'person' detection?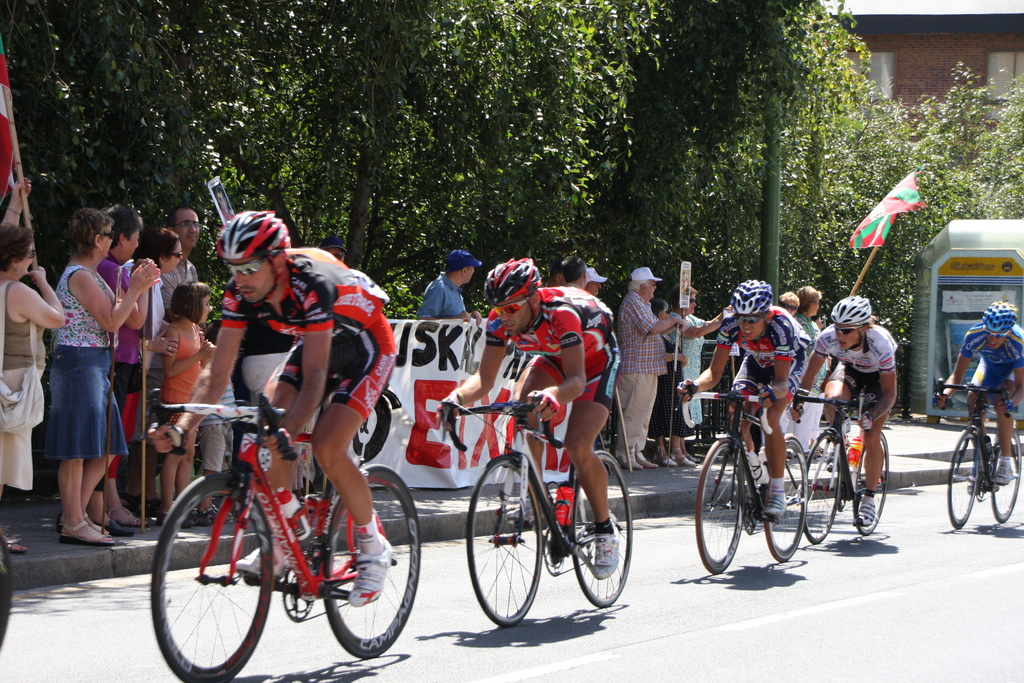
x1=415 y1=251 x2=483 y2=324
